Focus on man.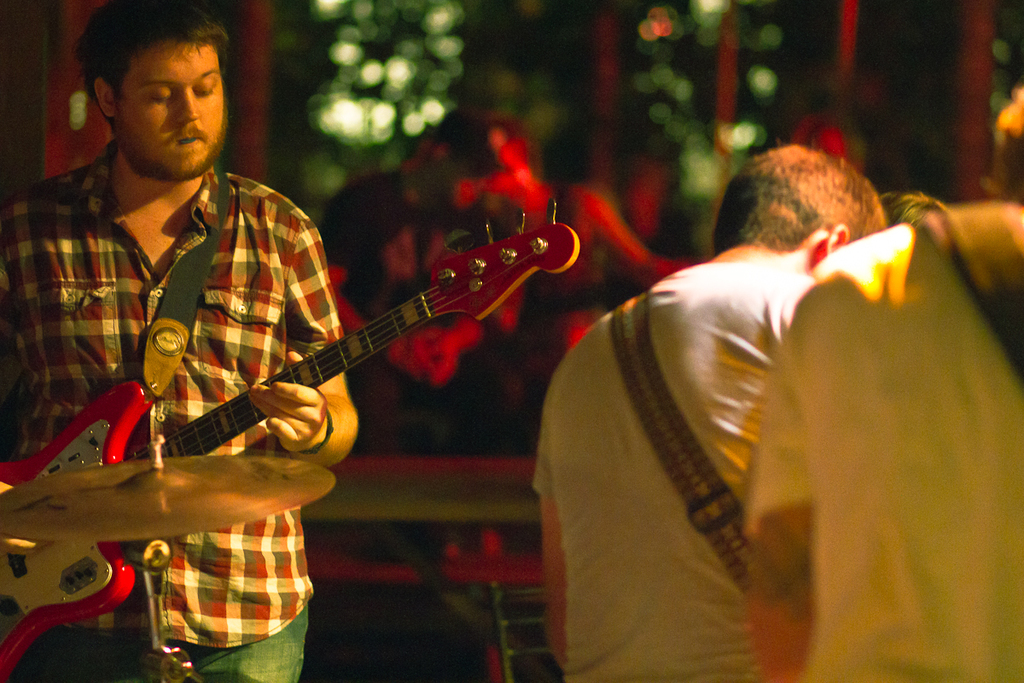
Focused at <bbox>537, 151, 891, 682</bbox>.
